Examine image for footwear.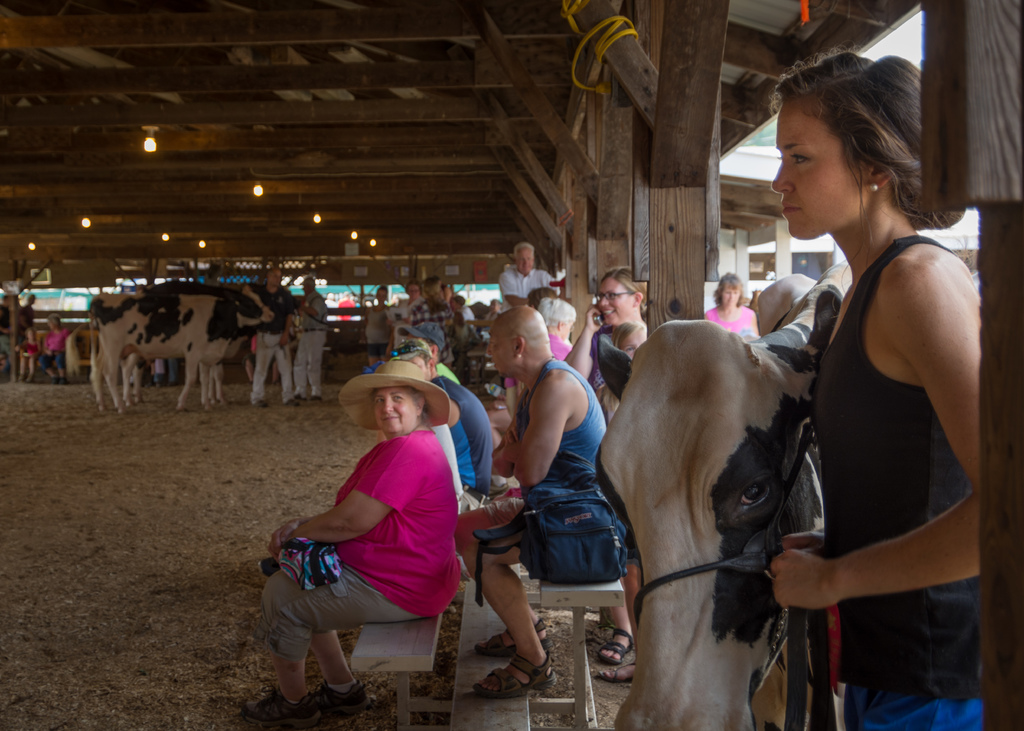
Examination result: 287/401/300/406.
